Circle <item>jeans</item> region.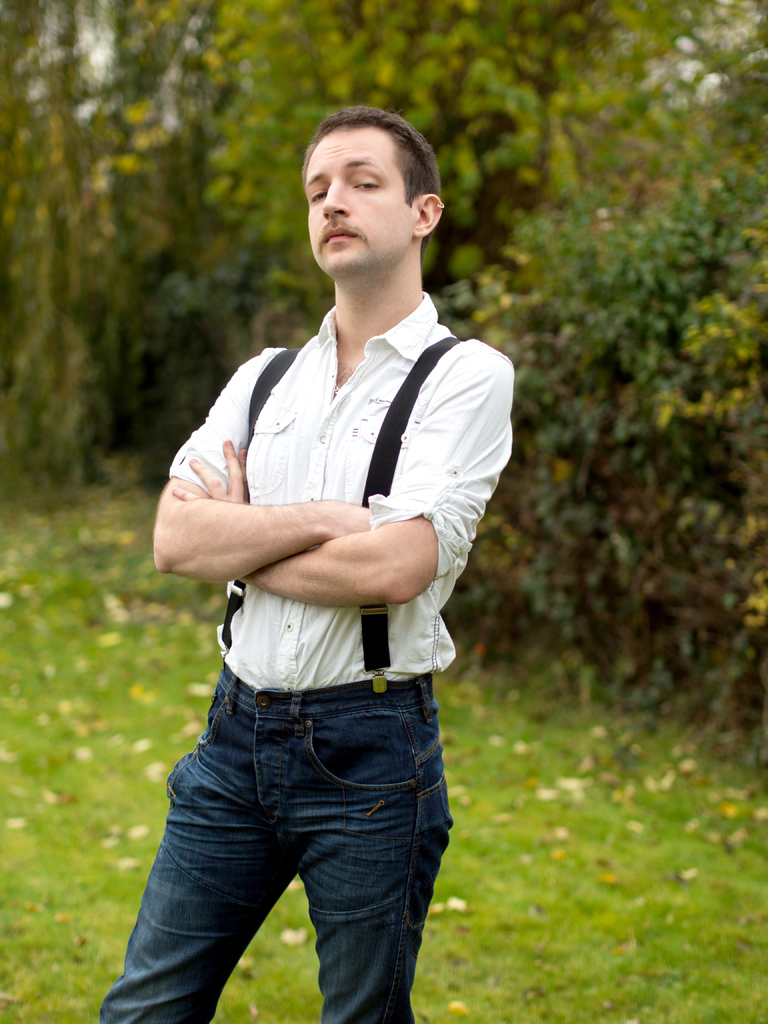
Region: <bbox>95, 687, 459, 1023</bbox>.
